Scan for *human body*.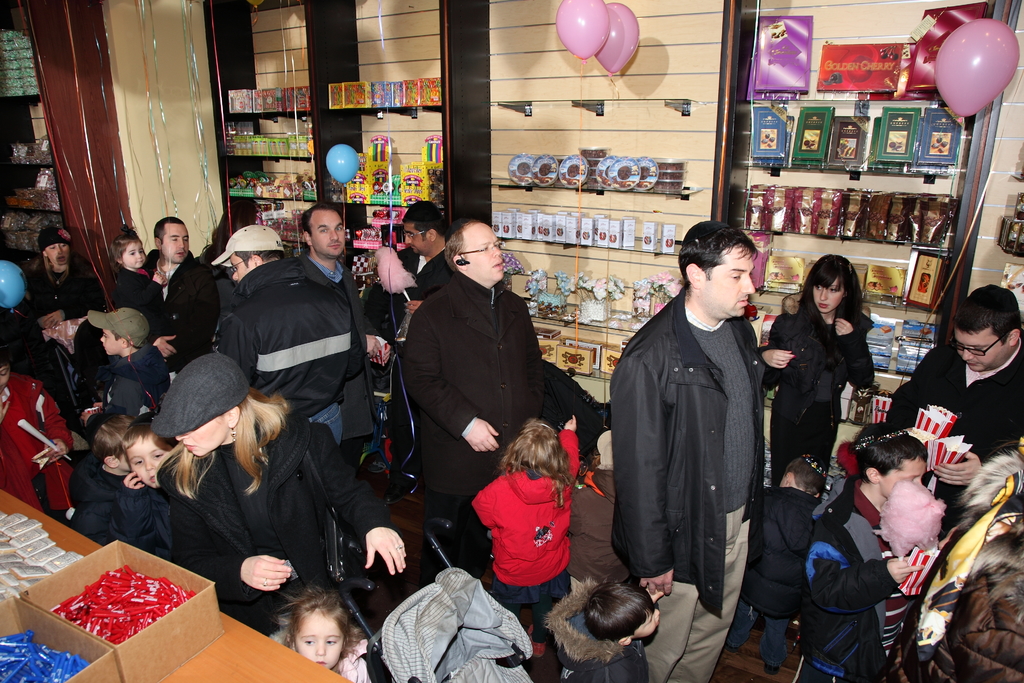
Scan result: l=141, t=248, r=214, b=367.
